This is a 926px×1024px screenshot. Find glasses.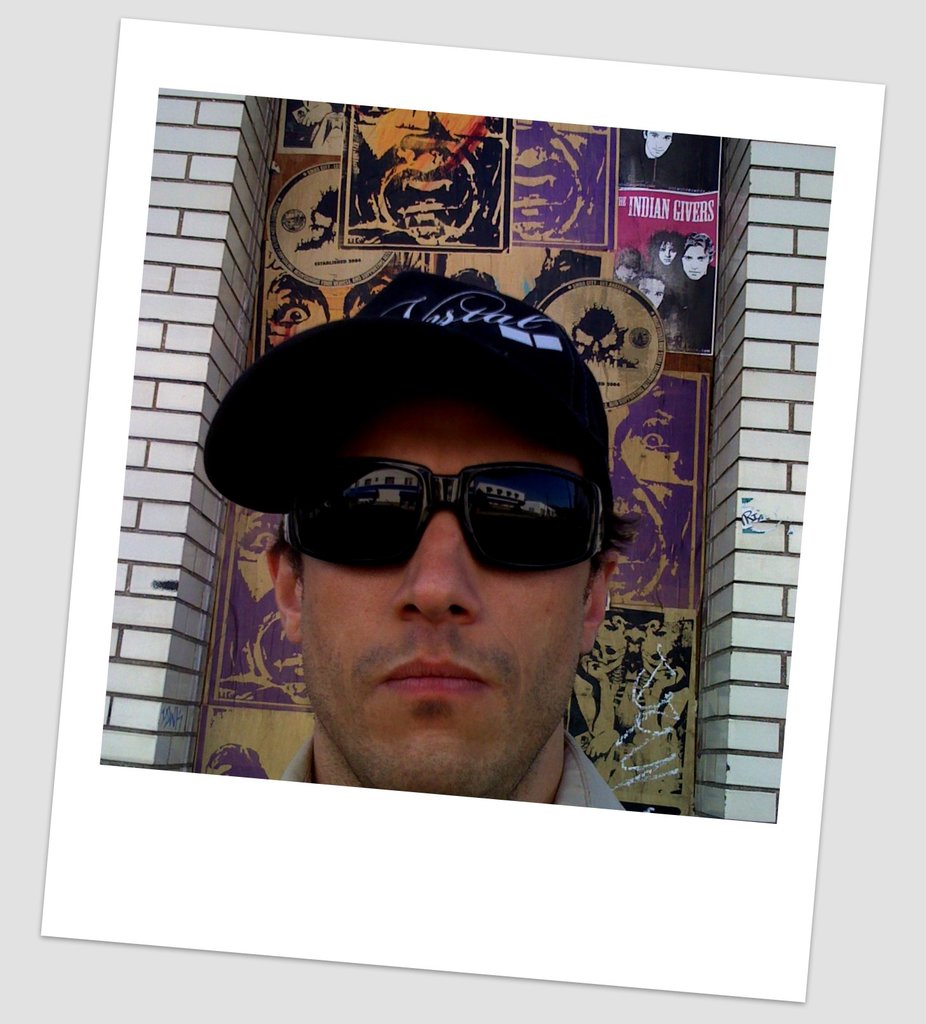
Bounding box: bbox=[272, 454, 609, 580].
